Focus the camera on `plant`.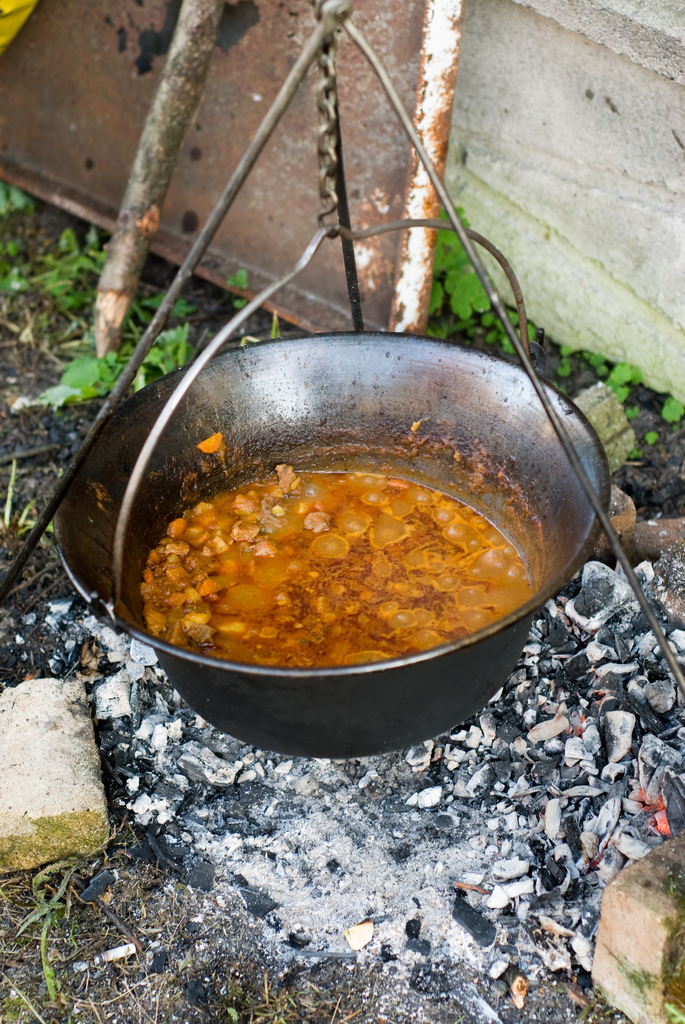
Focus region: (141,313,202,367).
